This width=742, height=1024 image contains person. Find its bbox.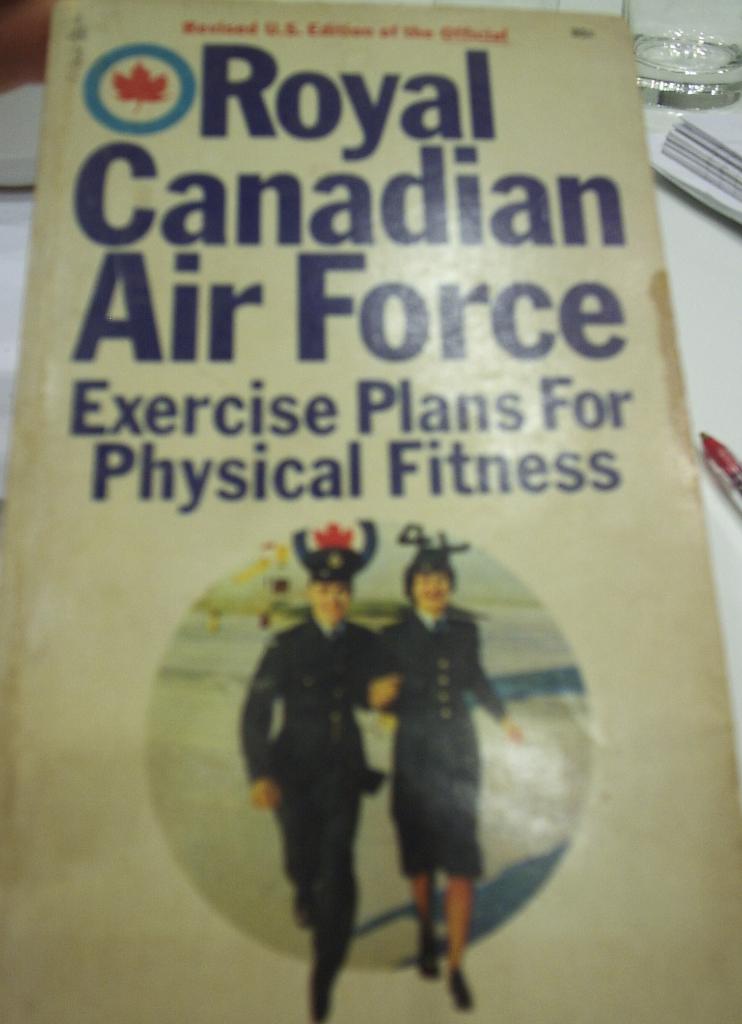
bbox(240, 544, 396, 1023).
